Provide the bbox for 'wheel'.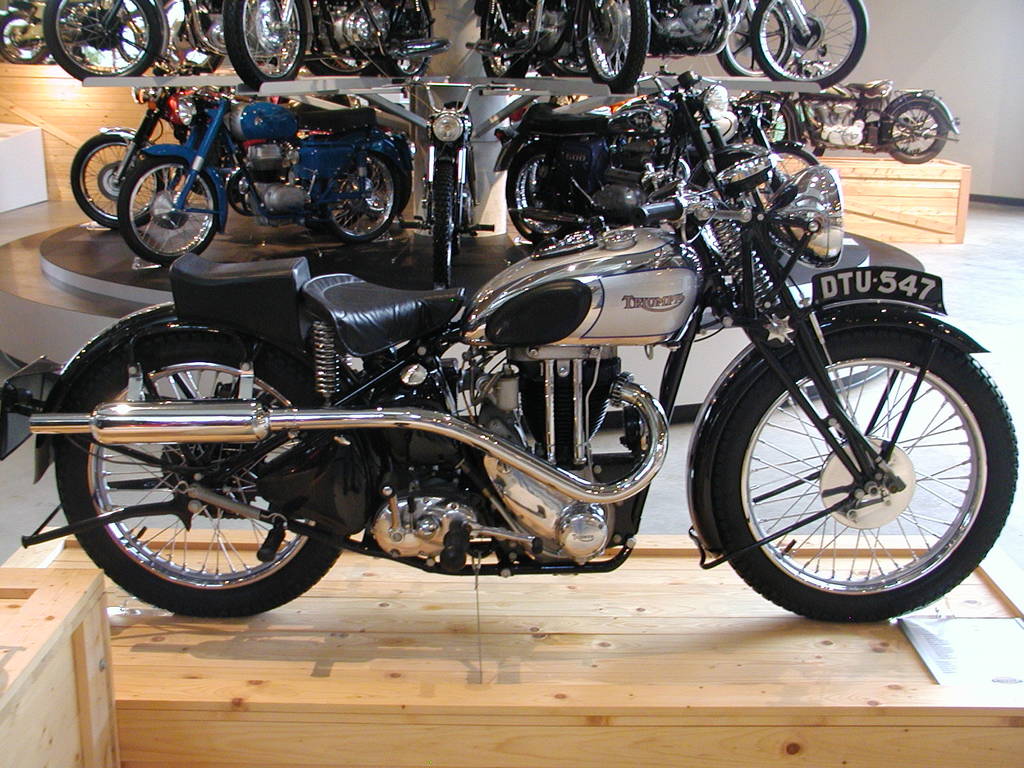
(left=885, top=101, right=948, bottom=162).
